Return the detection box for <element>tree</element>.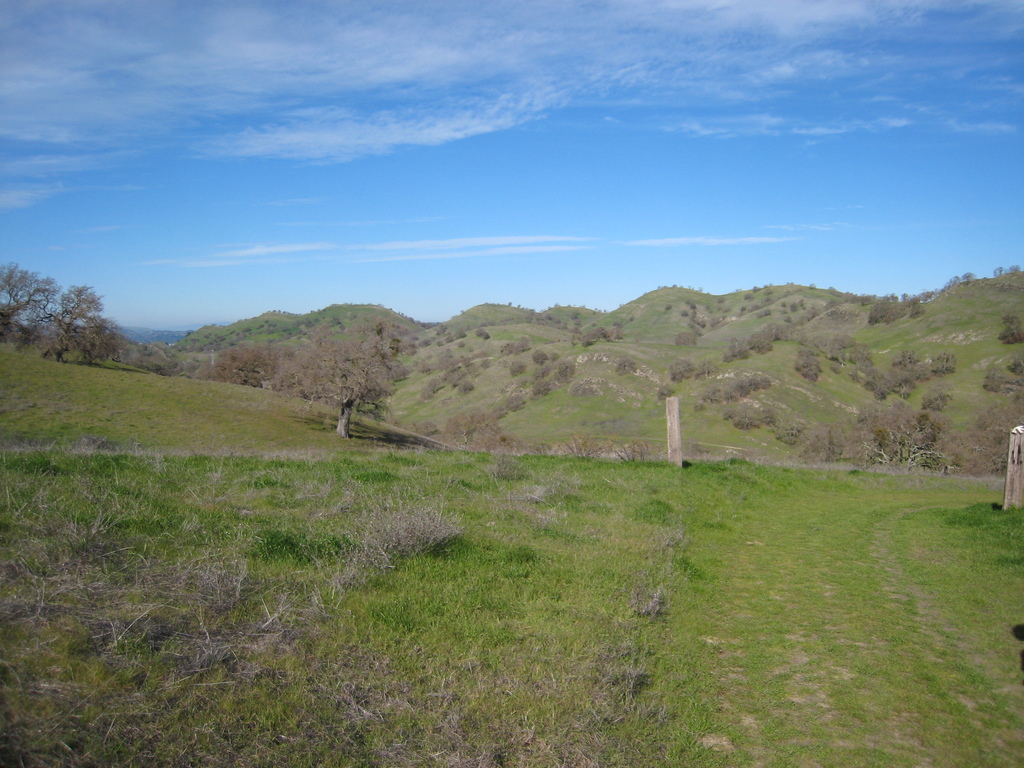
(420,337,431,348).
